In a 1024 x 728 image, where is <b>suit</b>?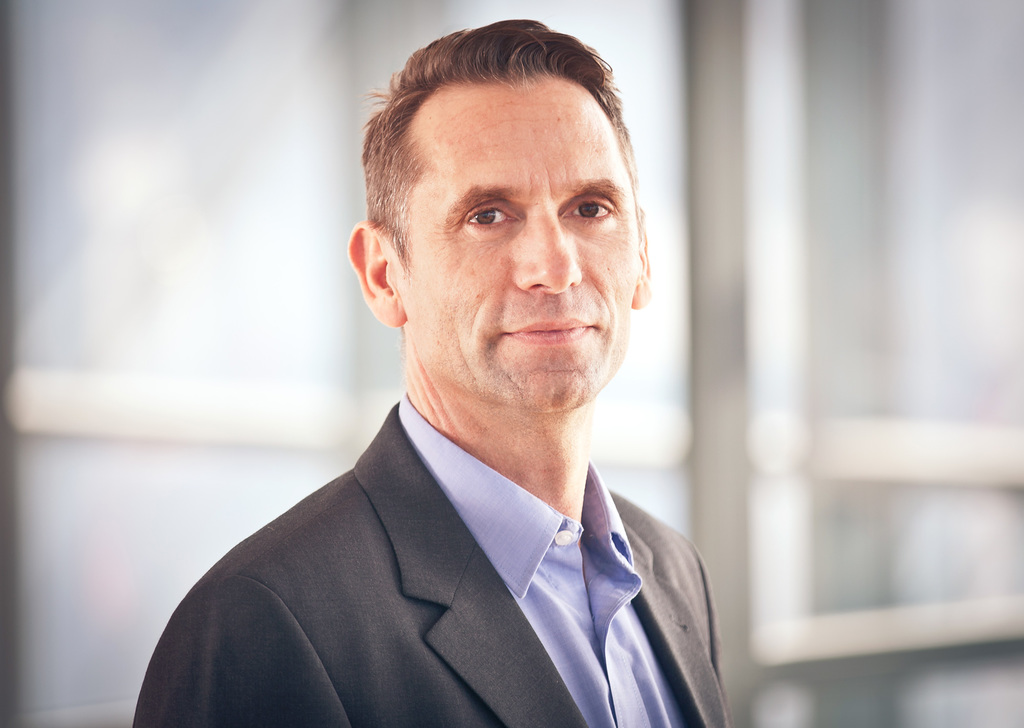
box=[132, 397, 731, 724].
